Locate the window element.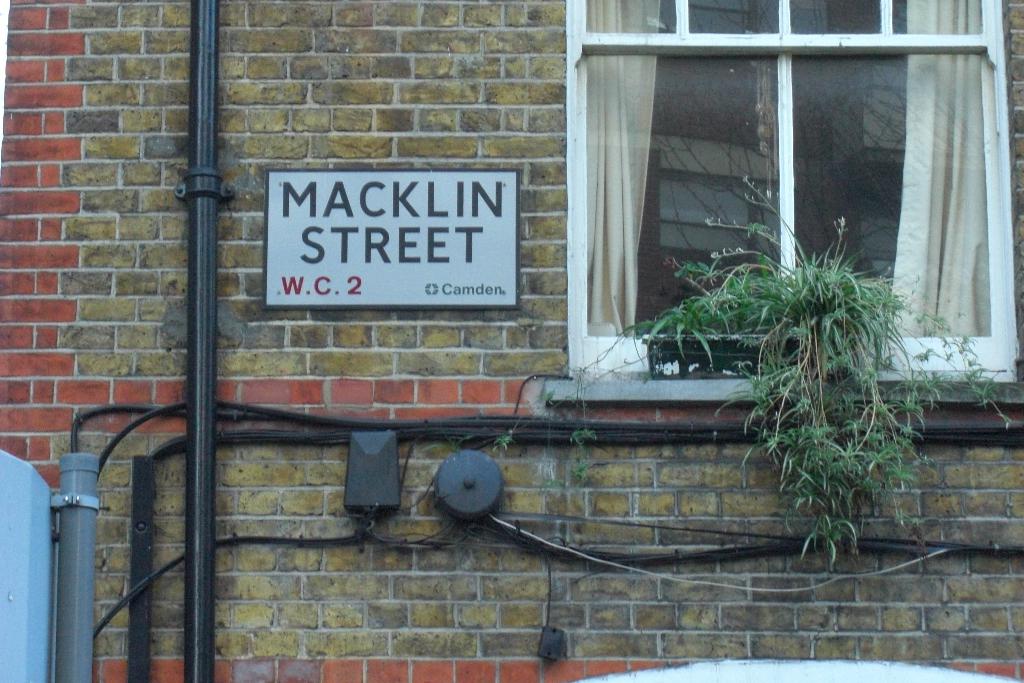
Element bbox: bbox=[634, 57, 943, 386].
